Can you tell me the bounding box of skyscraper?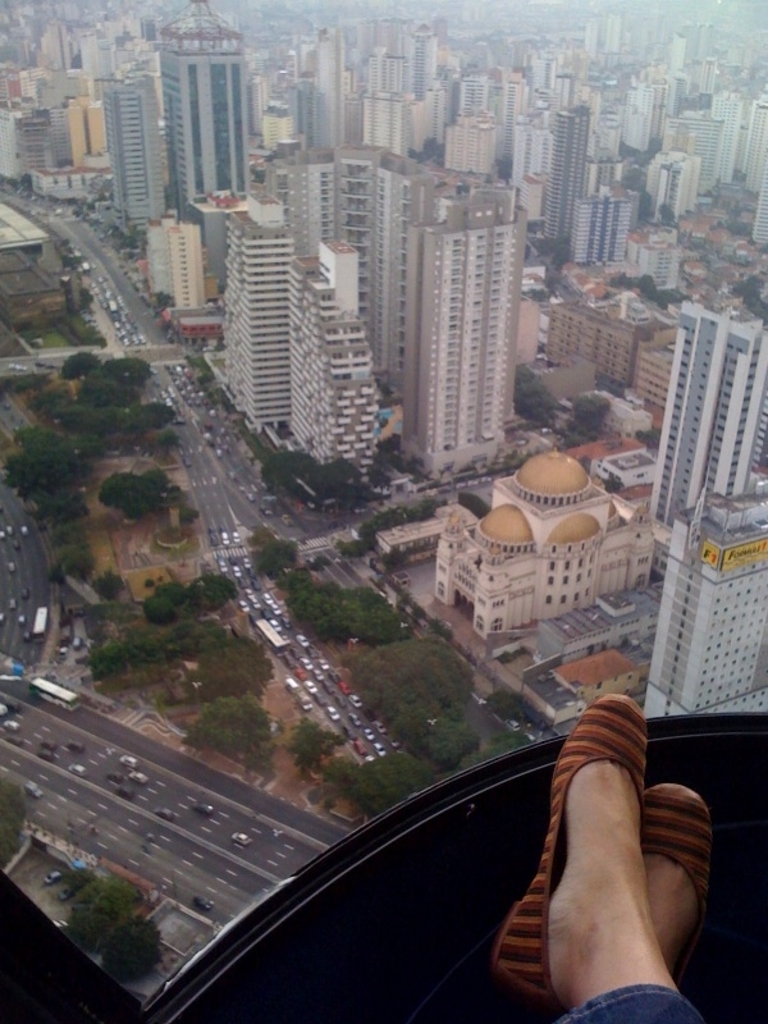
bbox(445, 110, 490, 183).
